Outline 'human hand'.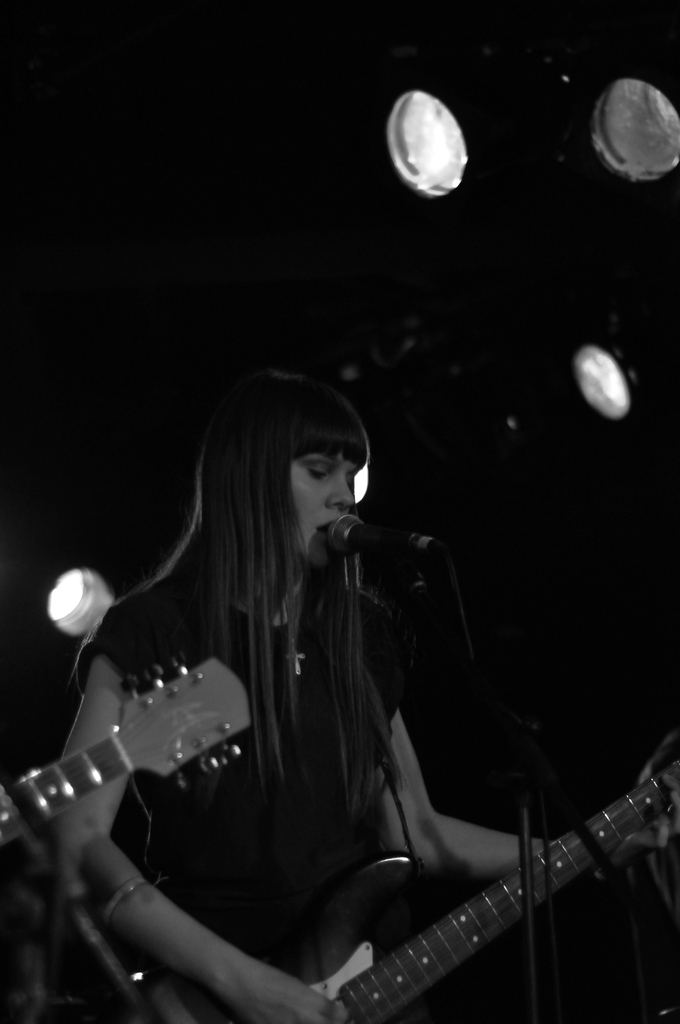
Outline: (622, 729, 679, 855).
